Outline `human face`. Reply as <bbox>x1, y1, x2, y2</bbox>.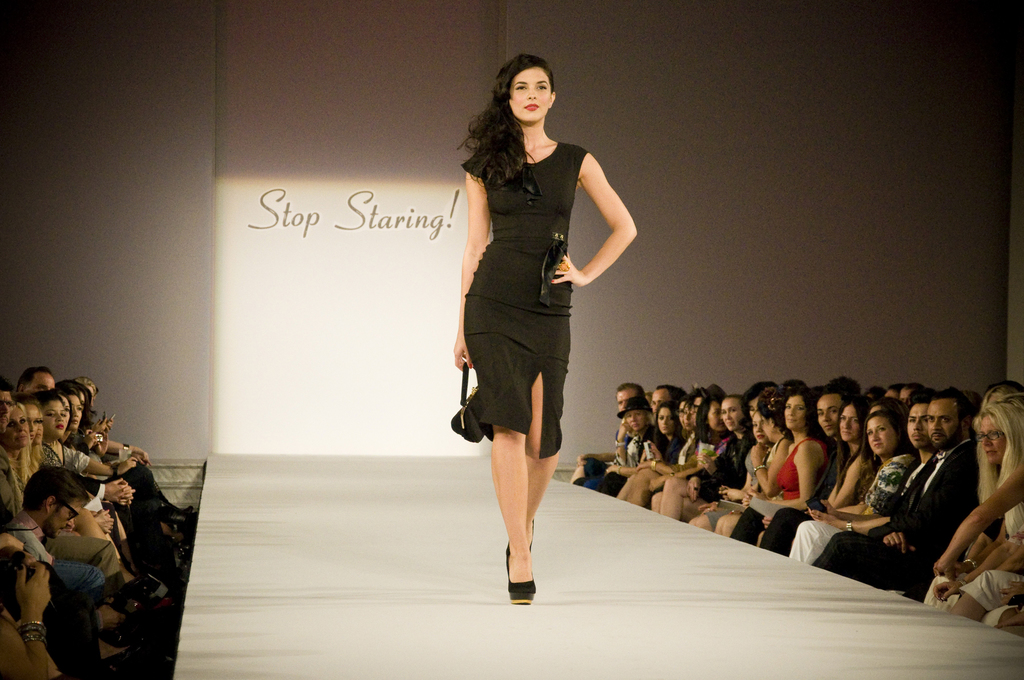
<bbox>0, 388, 12, 434</bbox>.
